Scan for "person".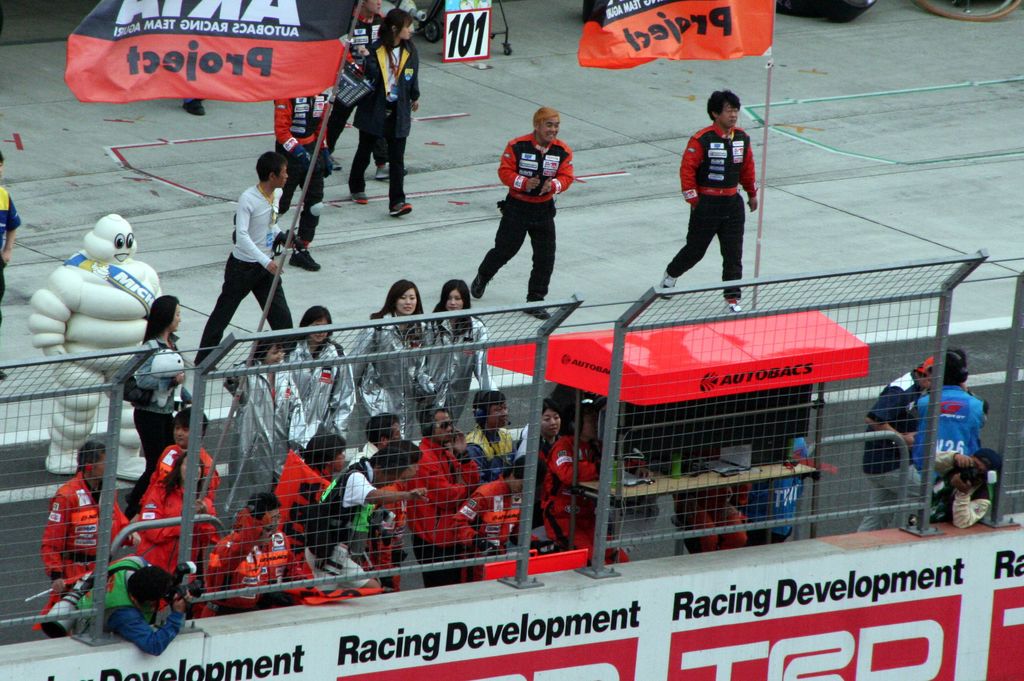
Scan result: bbox=(194, 154, 294, 374).
